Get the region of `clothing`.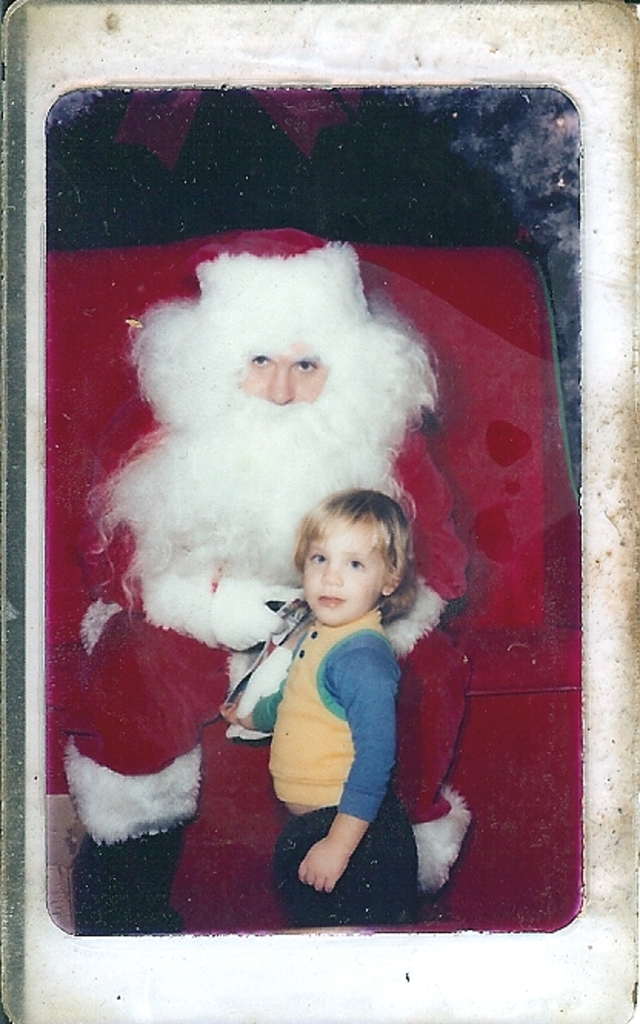
box(229, 555, 443, 892).
